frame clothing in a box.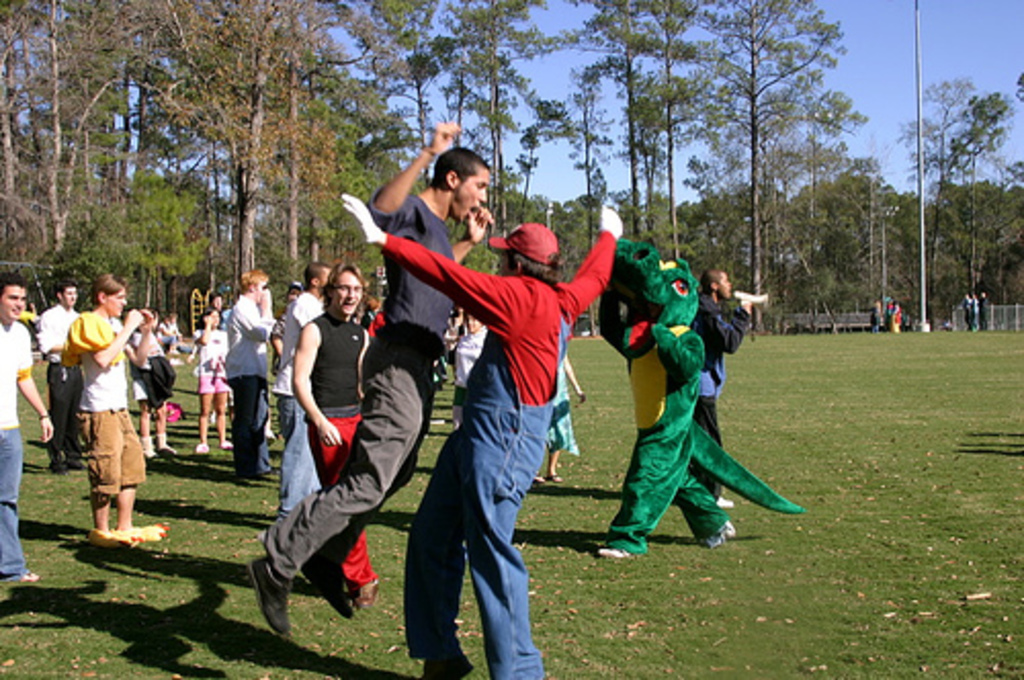
left=129, top=326, right=162, bottom=412.
